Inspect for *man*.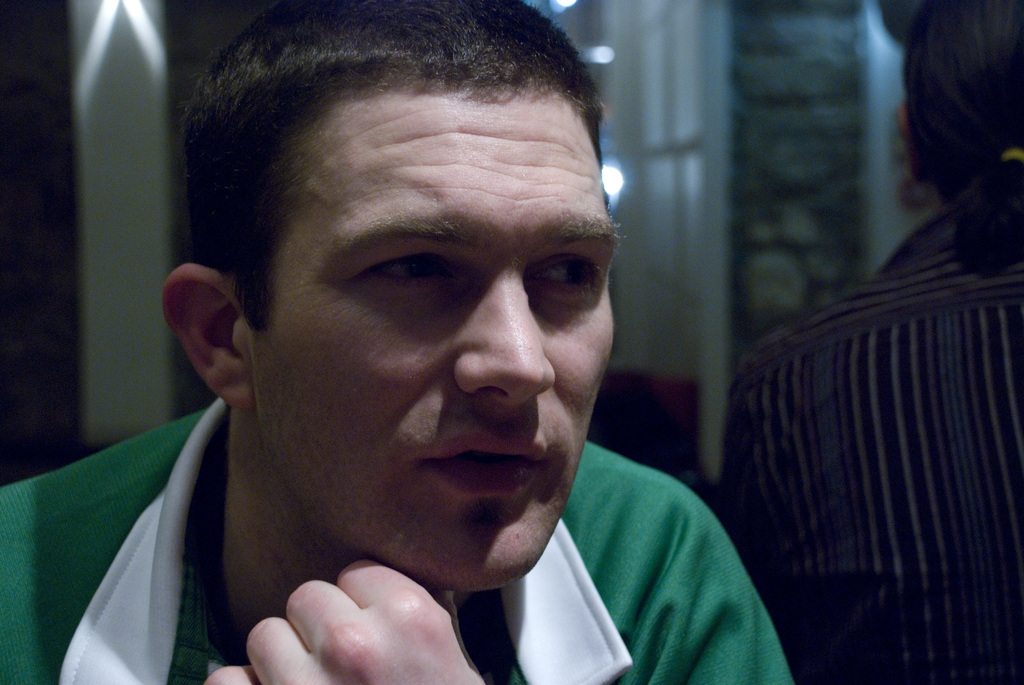
Inspection: 708, 0, 1023, 684.
